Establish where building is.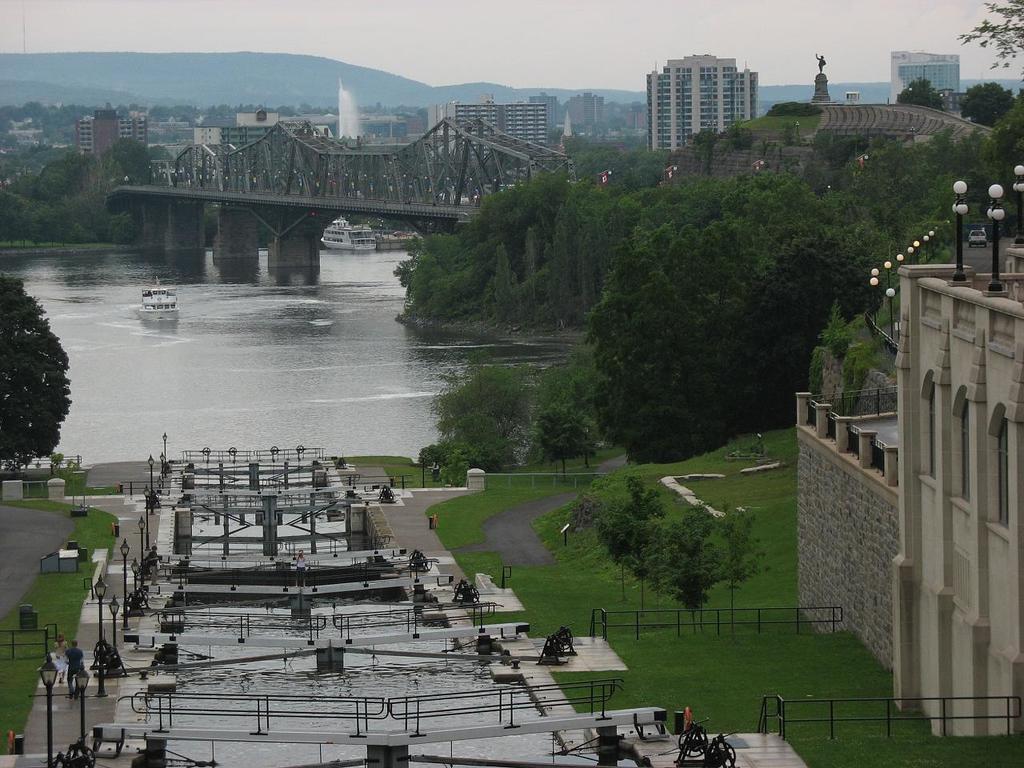
Established at box(426, 94, 550, 160).
